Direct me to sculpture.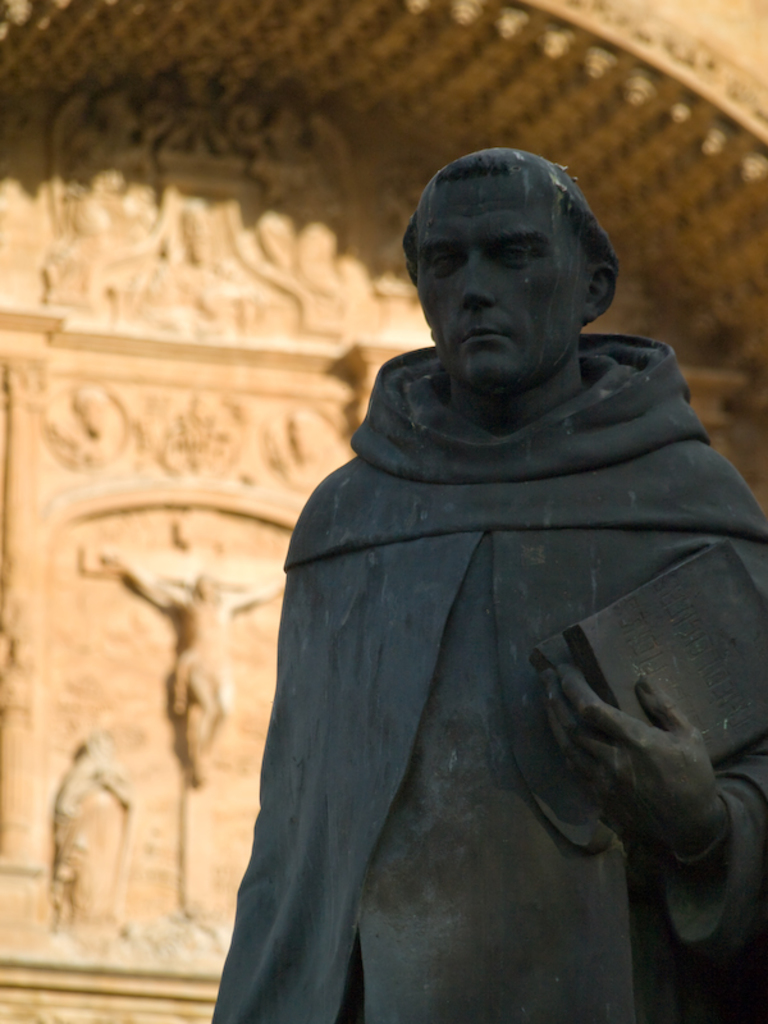
Direction: box=[209, 132, 754, 1023].
